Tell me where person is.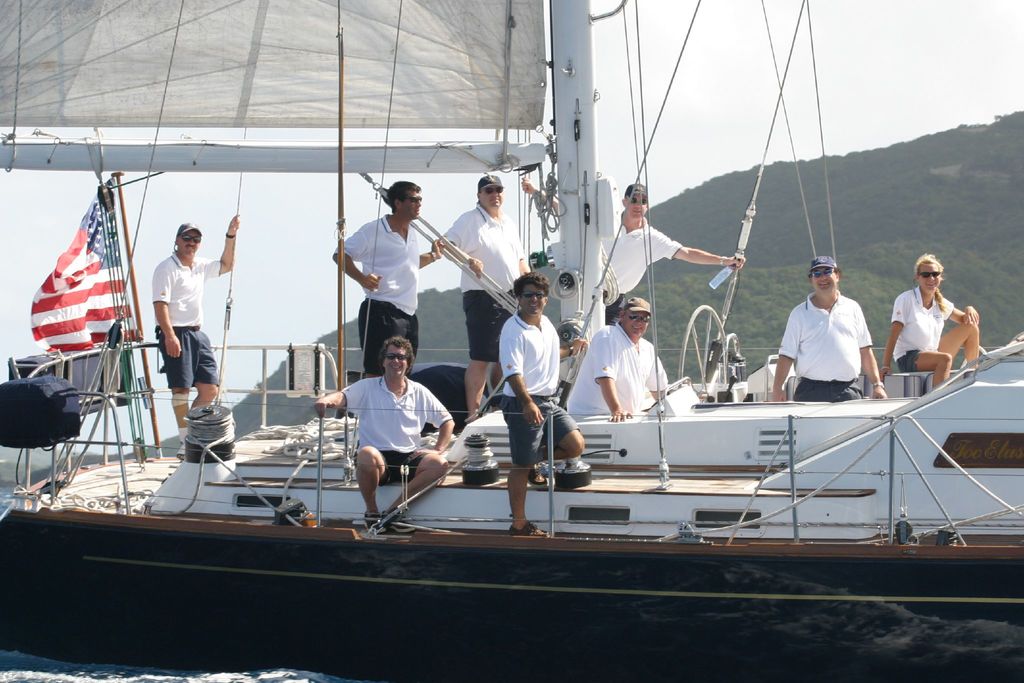
person is at box(441, 172, 532, 424).
